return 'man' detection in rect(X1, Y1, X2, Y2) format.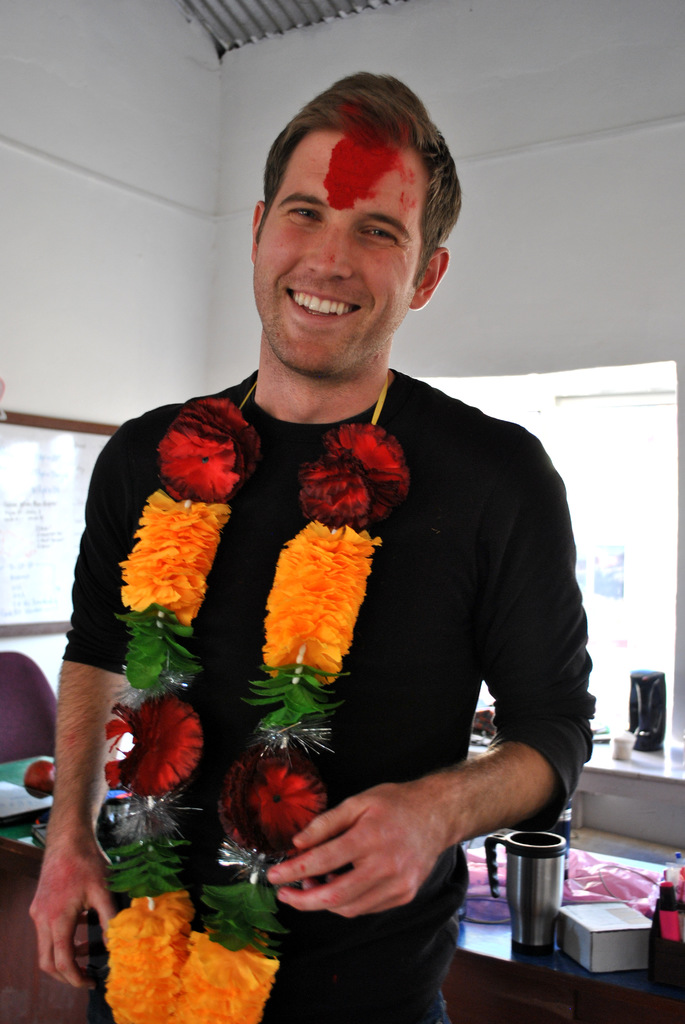
rect(35, 70, 597, 1023).
